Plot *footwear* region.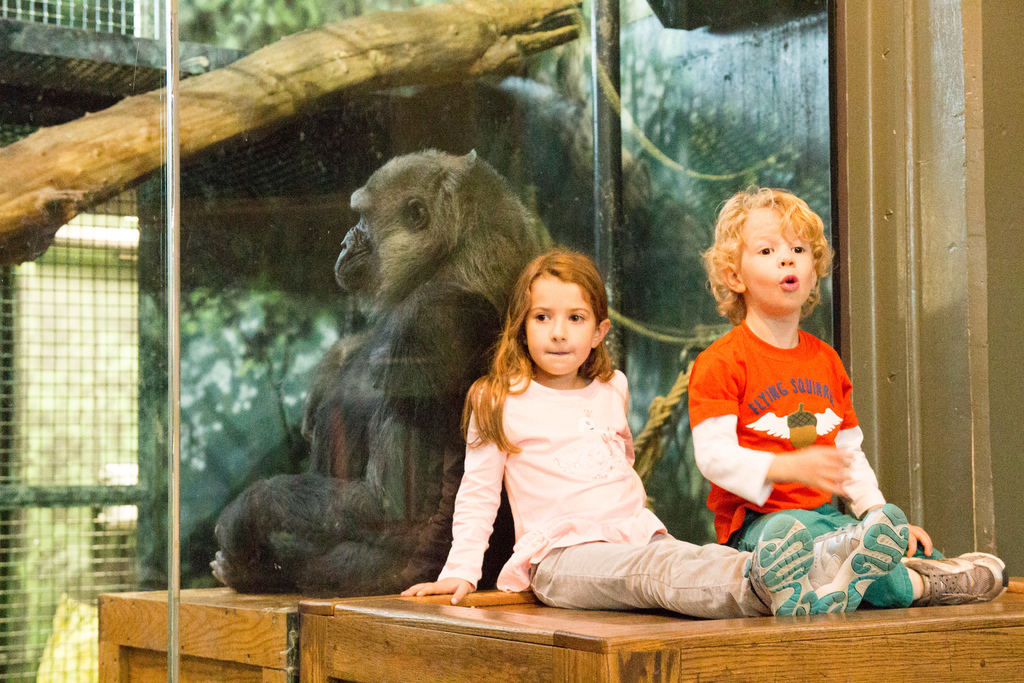
Plotted at <region>810, 502, 909, 611</region>.
